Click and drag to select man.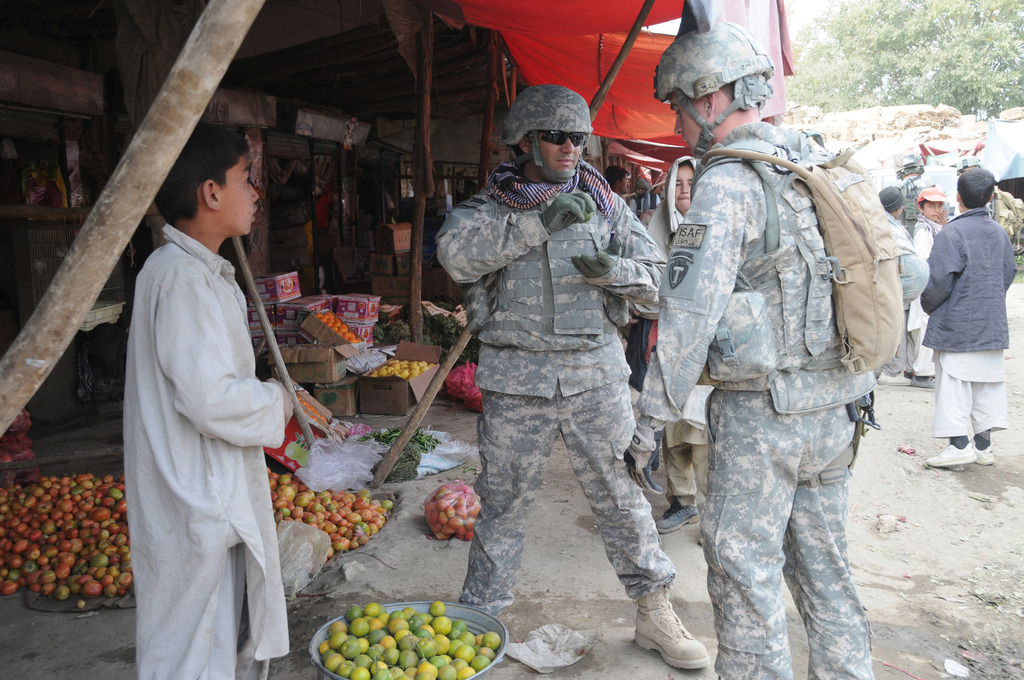
Selection: box(630, 19, 872, 679).
